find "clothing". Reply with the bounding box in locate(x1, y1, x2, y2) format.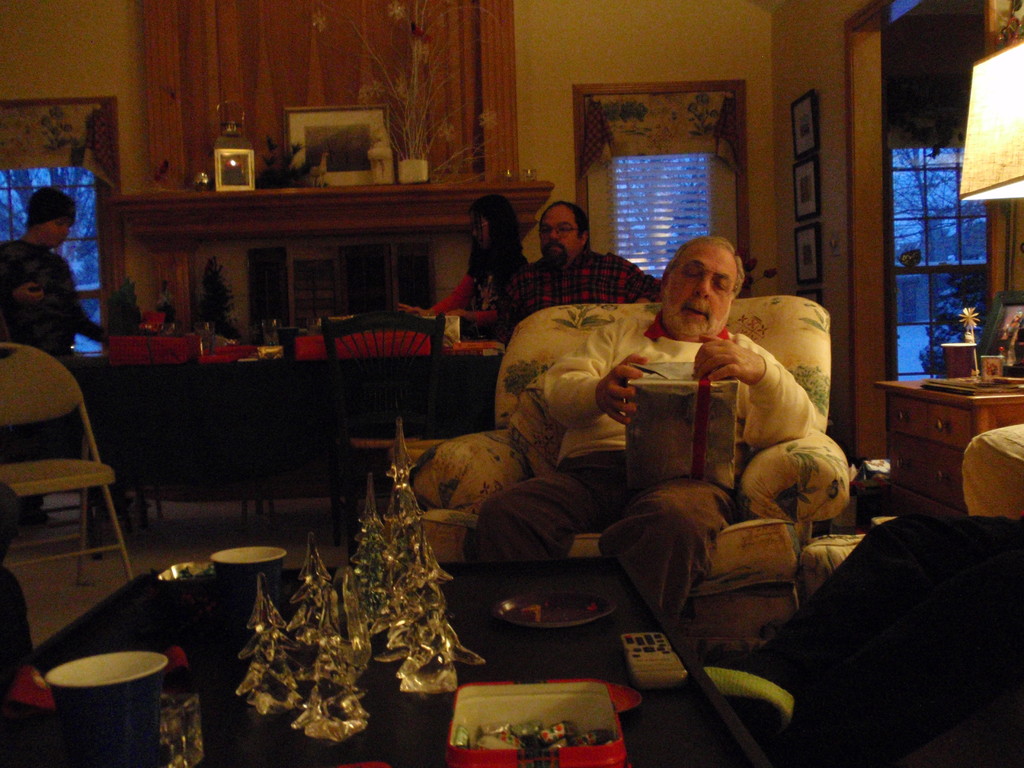
locate(0, 239, 110, 504).
